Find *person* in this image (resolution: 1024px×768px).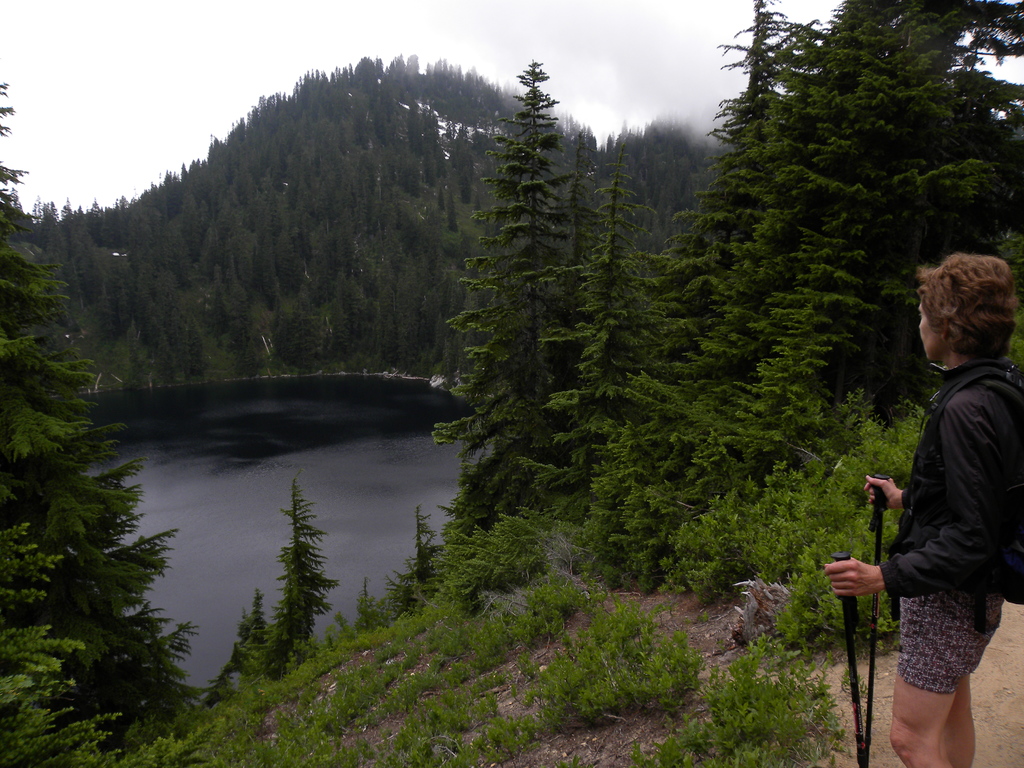
{"x1": 840, "y1": 271, "x2": 1013, "y2": 767}.
